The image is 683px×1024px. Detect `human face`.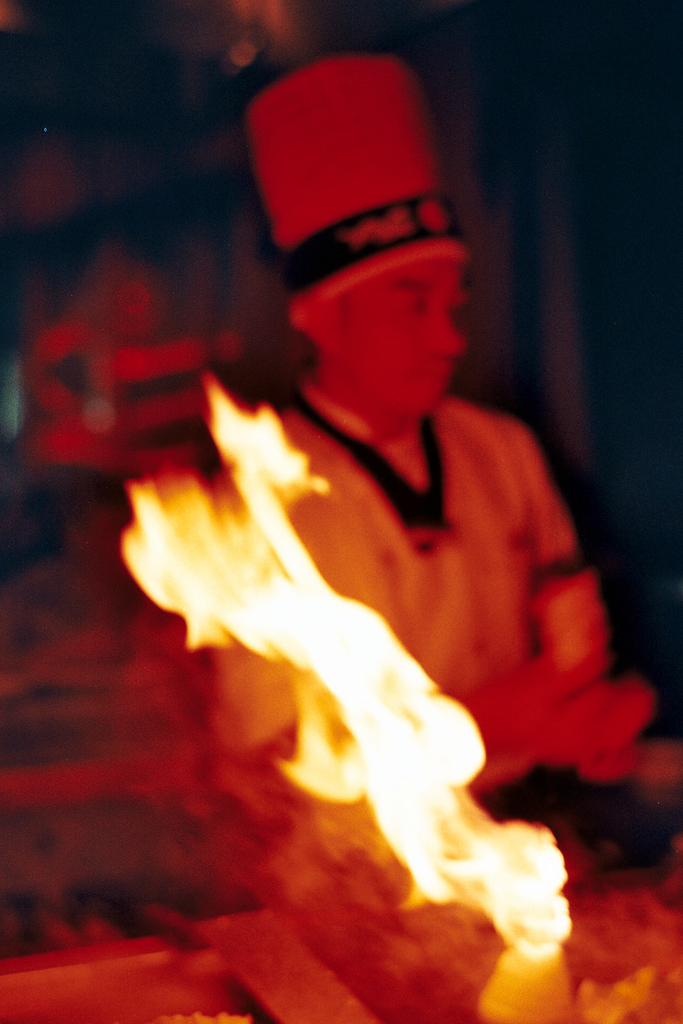
Detection: 342, 266, 461, 409.
